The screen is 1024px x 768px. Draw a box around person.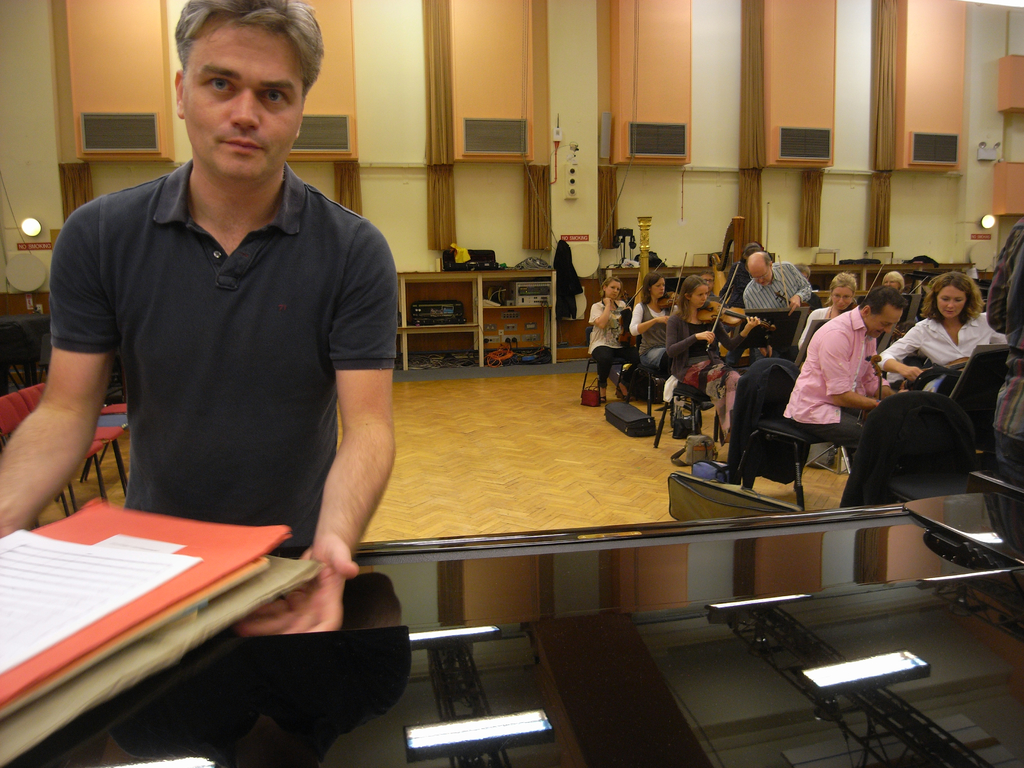
Rect(796, 275, 858, 338).
